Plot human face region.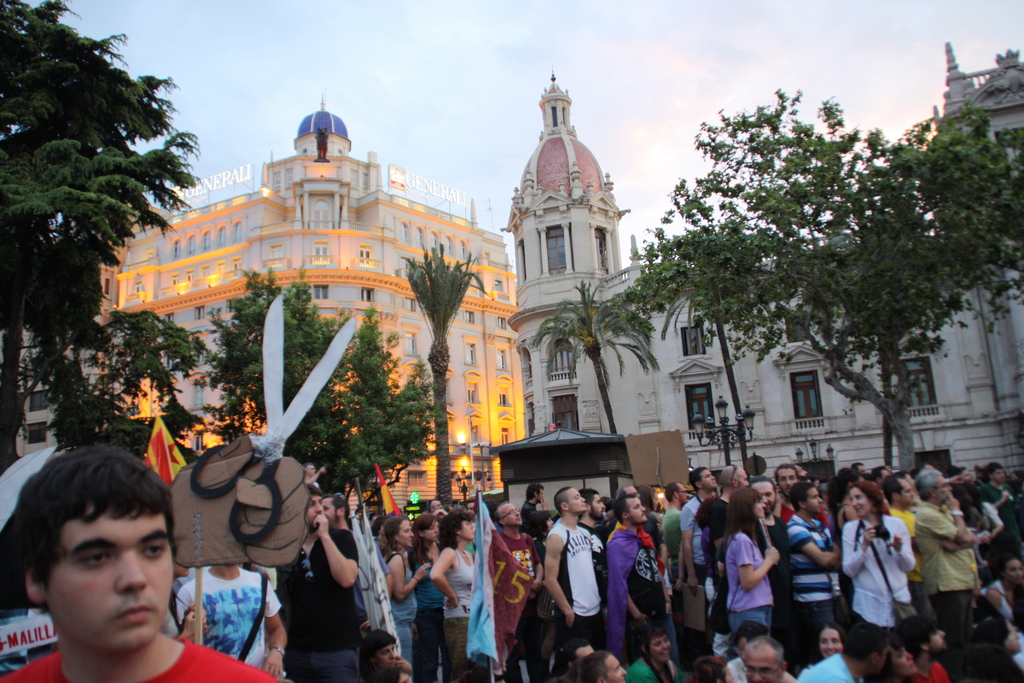
Plotted at pyautogui.locateOnScreen(844, 488, 870, 518).
